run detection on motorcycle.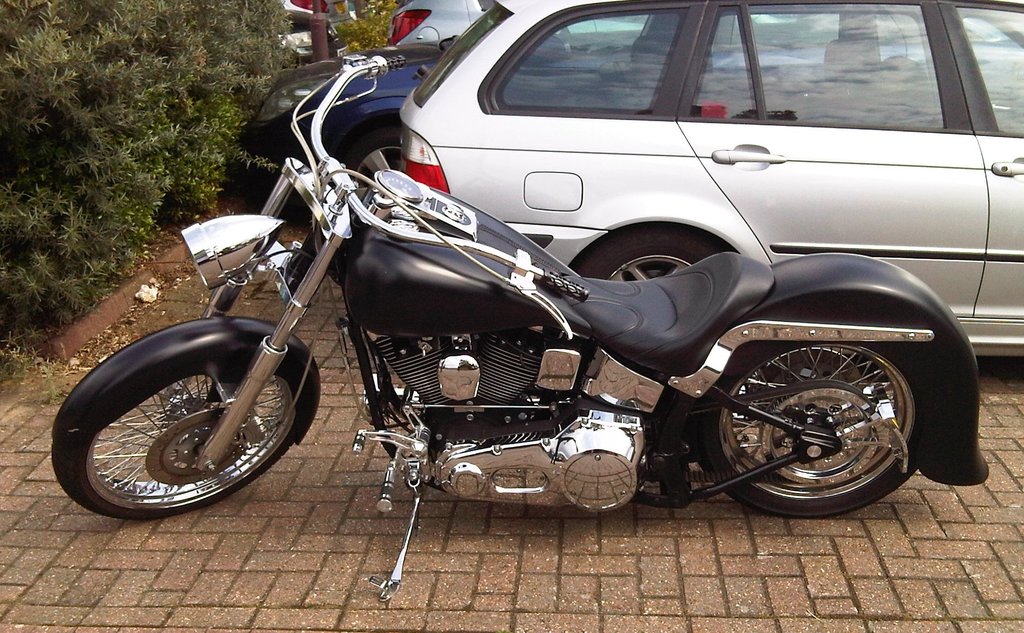
Result: box=[72, 42, 942, 593].
